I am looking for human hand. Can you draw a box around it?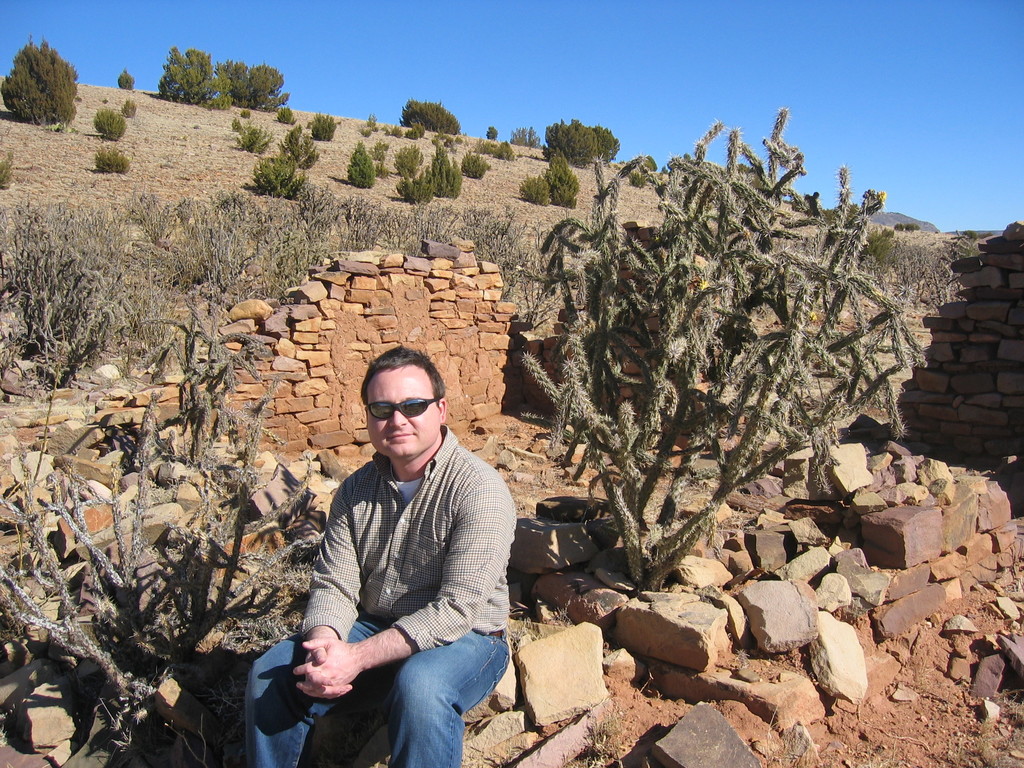
Sure, the bounding box is {"left": 301, "top": 634, "right": 353, "bottom": 703}.
